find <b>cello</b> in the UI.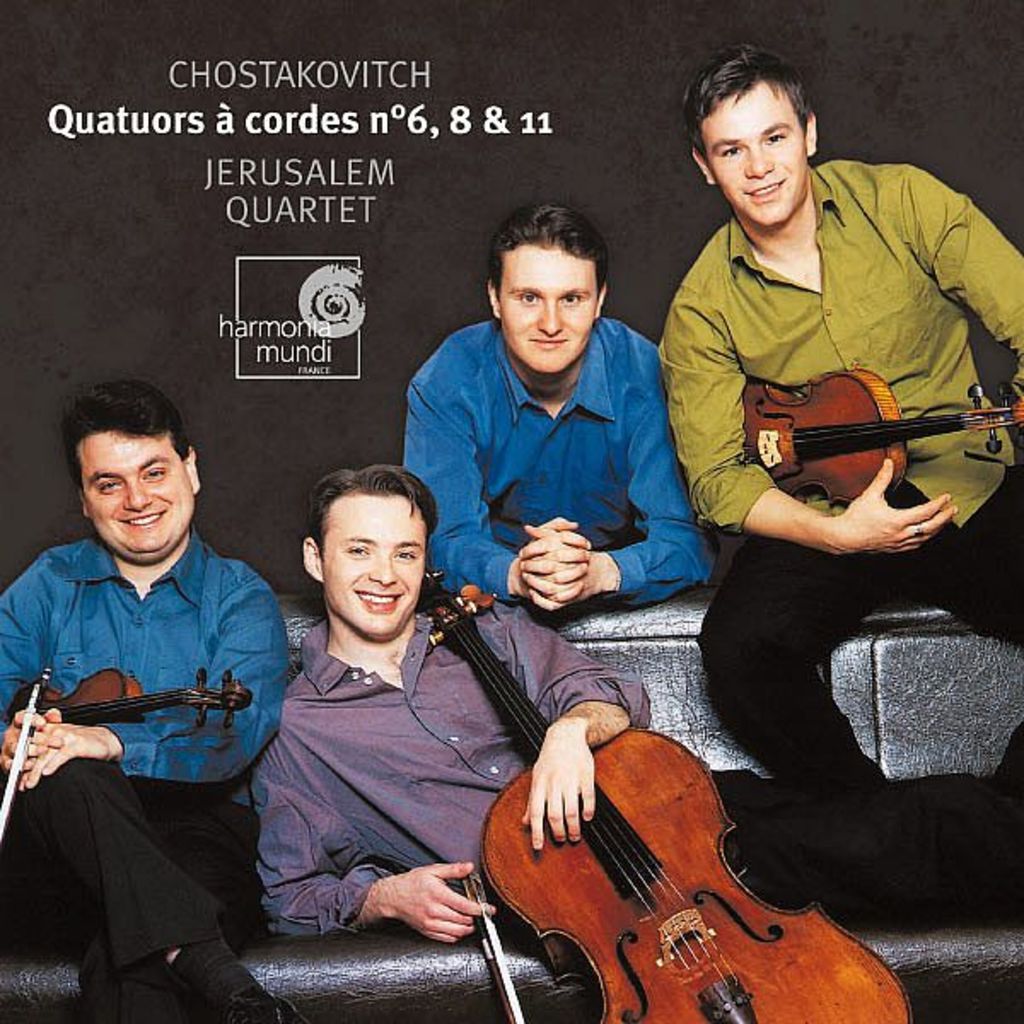
UI element at 0 669 247 829.
